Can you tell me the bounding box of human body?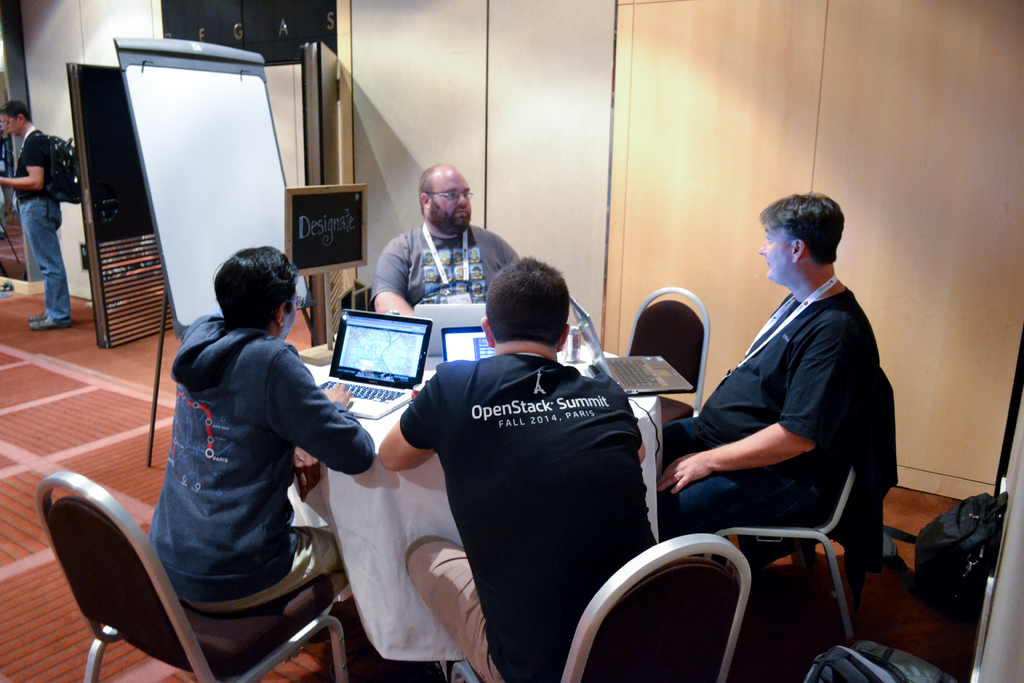
<region>378, 220, 509, 325</region>.
